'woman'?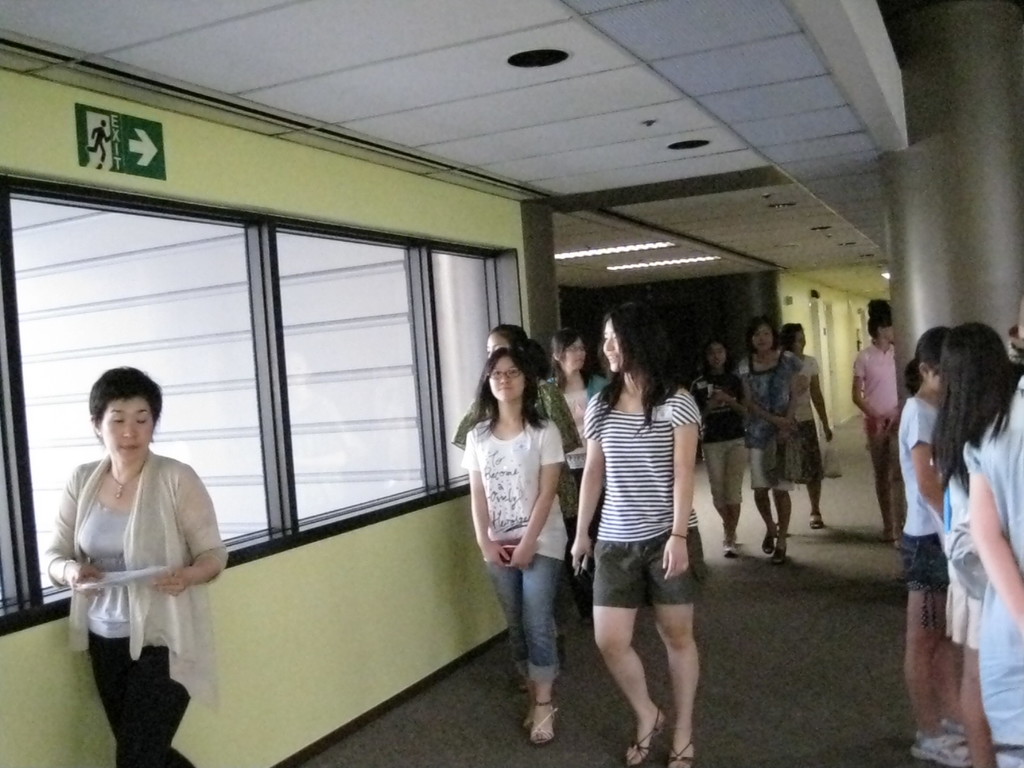
BBox(732, 317, 808, 562)
